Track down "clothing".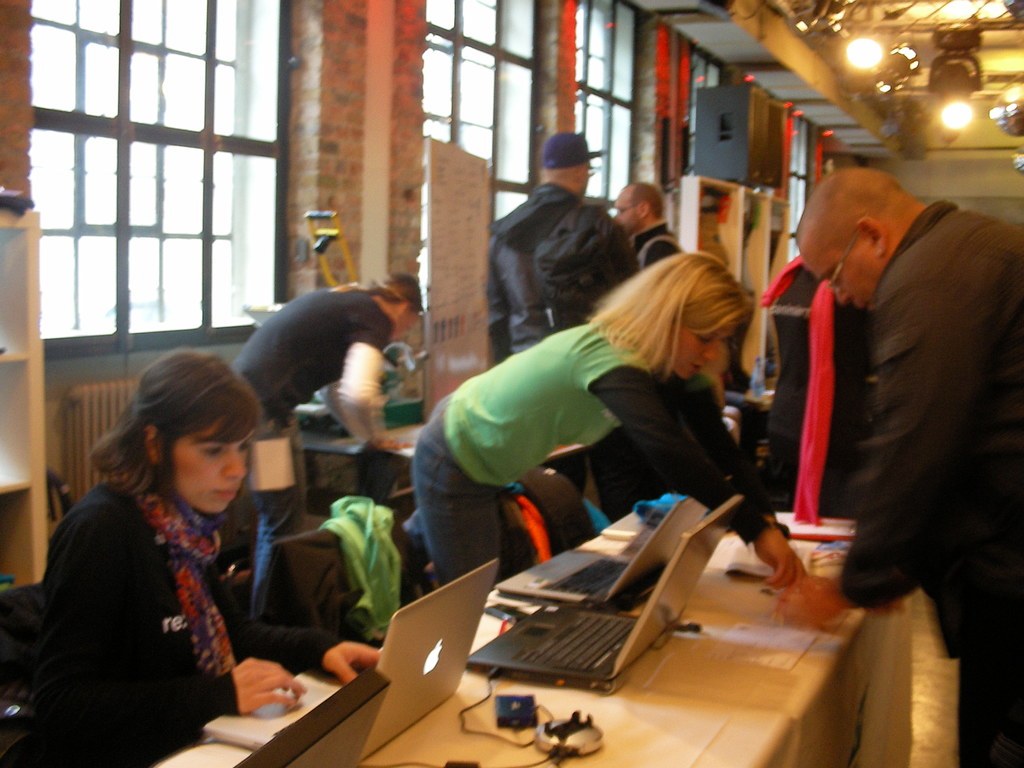
Tracked to locate(486, 182, 643, 536).
